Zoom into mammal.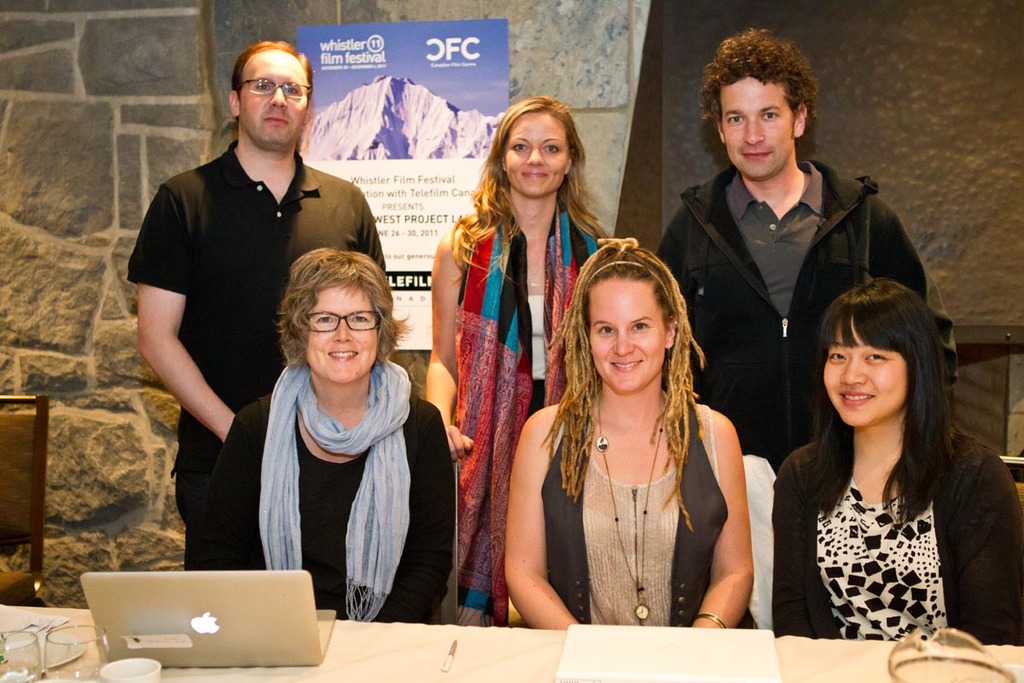
Zoom target: Rect(502, 243, 762, 637).
